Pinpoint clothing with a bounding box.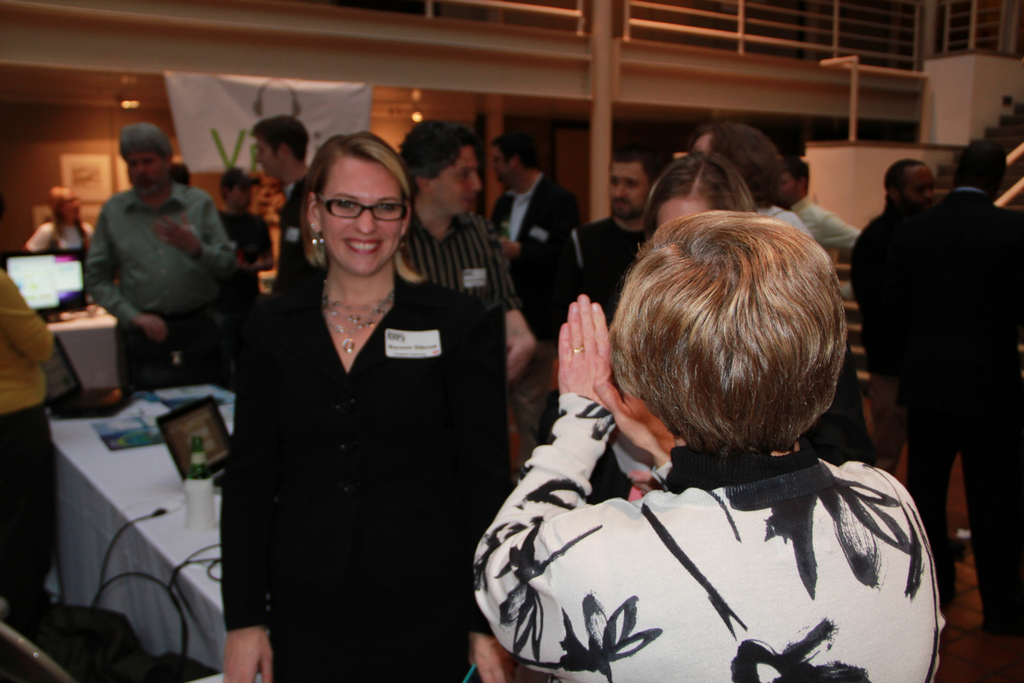
box=[216, 220, 497, 670].
